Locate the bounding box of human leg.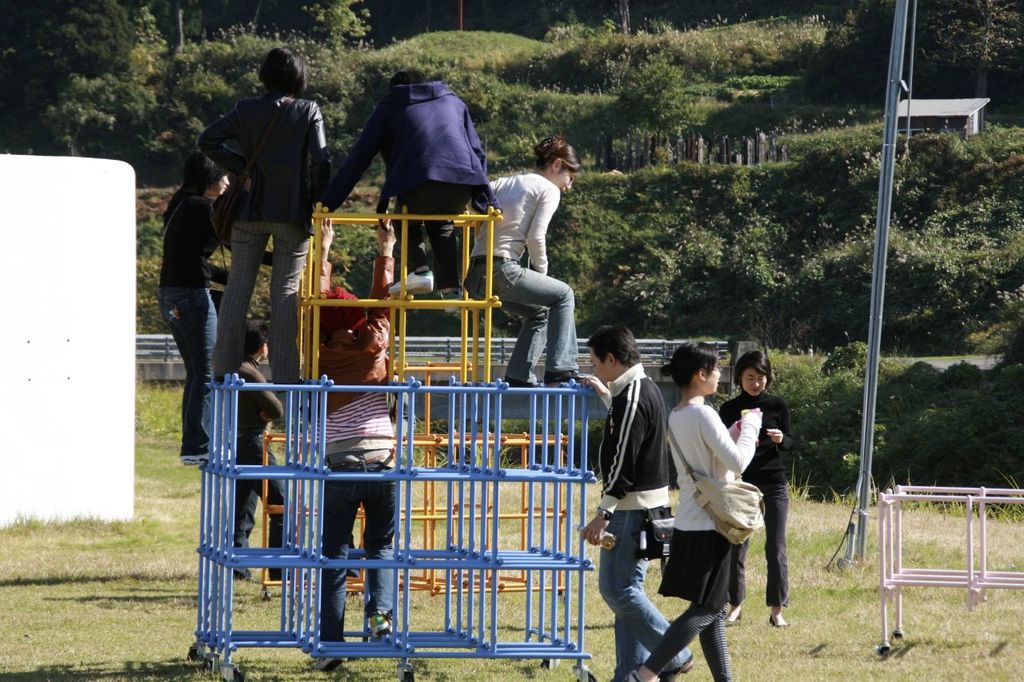
Bounding box: (631, 537, 702, 681).
